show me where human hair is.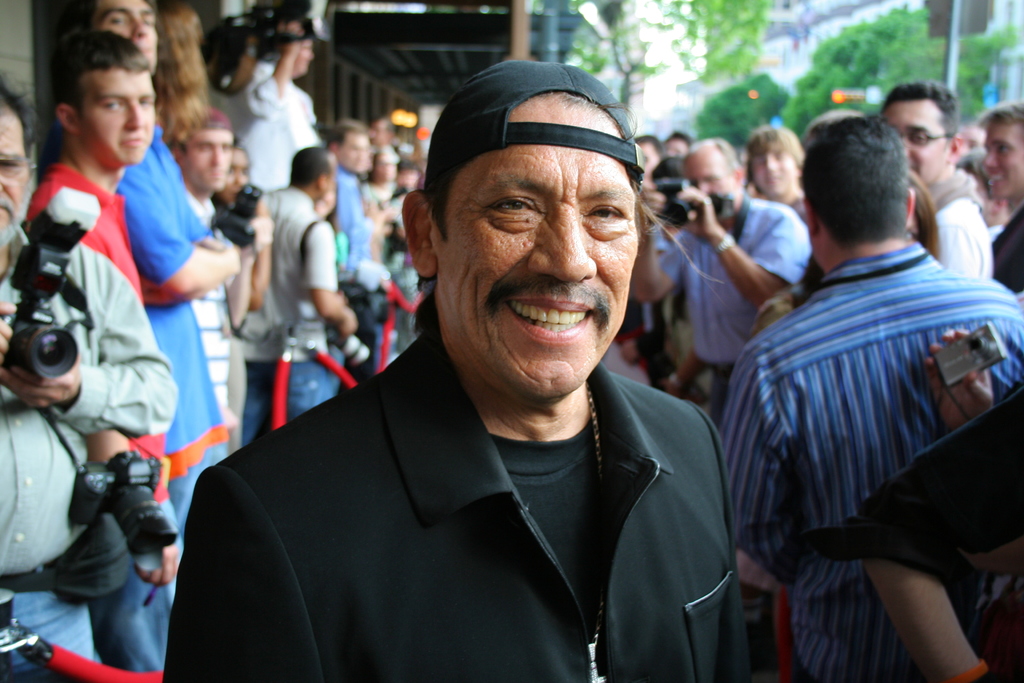
human hair is at [x1=975, y1=97, x2=1023, y2=131].
